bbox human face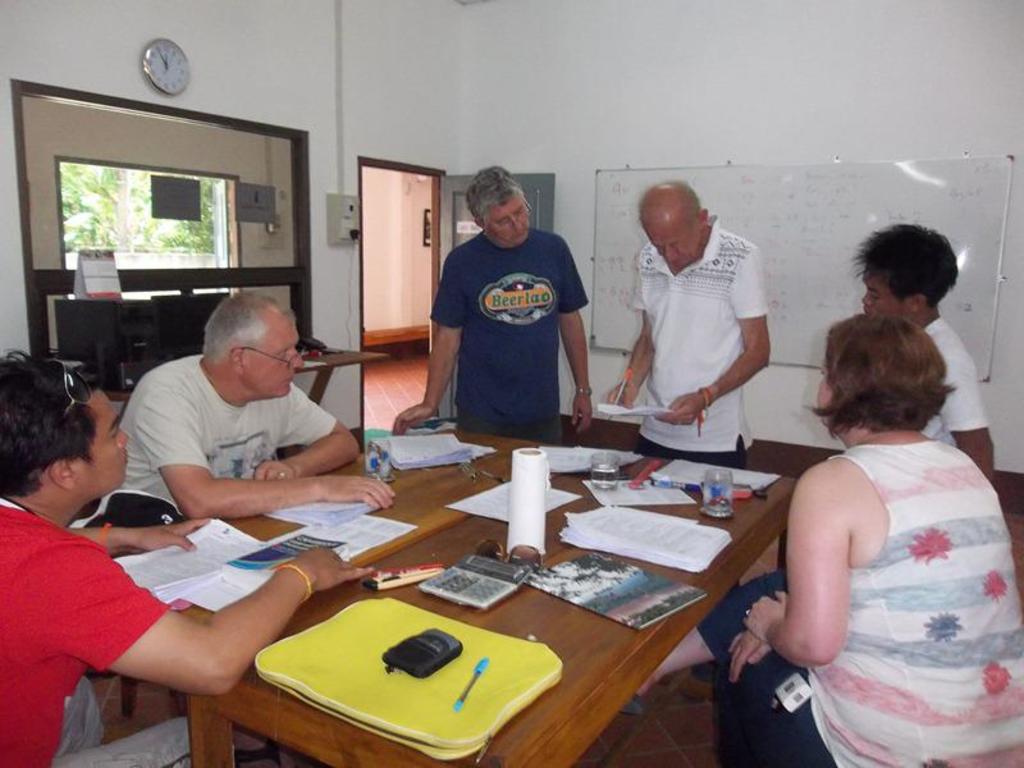
select_region(655, 225, 696, 273)
